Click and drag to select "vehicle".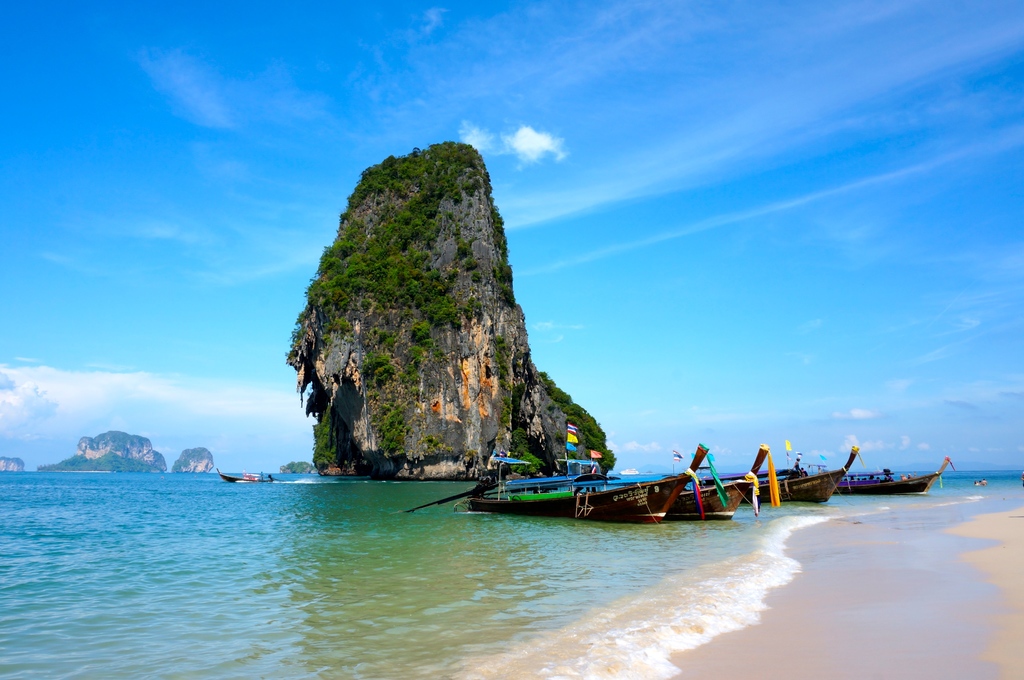
Selection: Rect(835, 453, 957, 495).
